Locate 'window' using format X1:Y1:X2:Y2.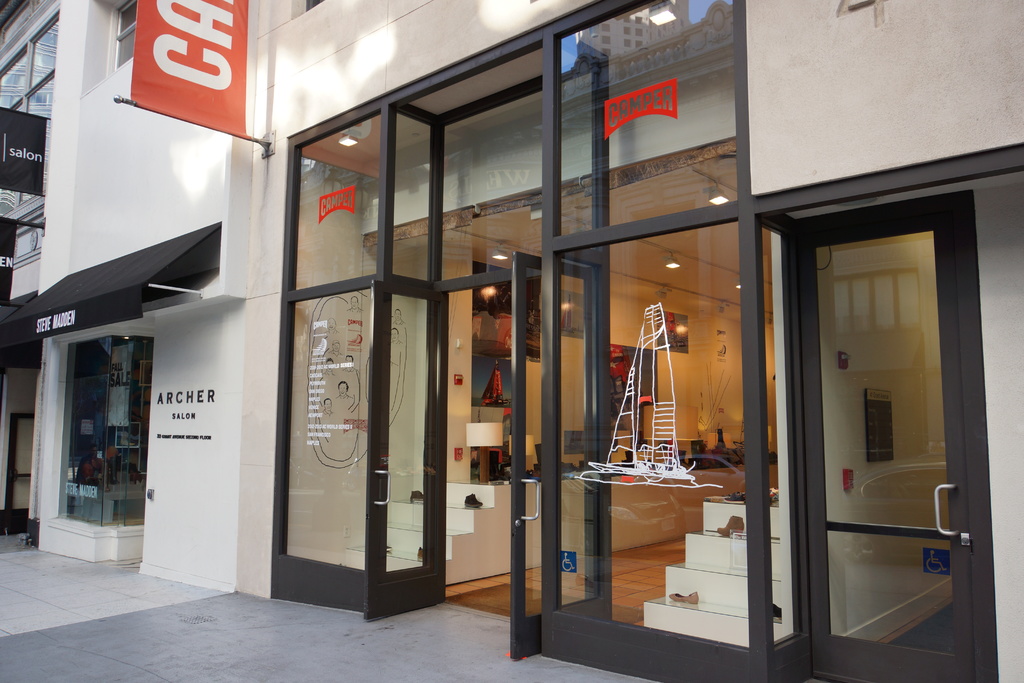
105:0:136:73.
